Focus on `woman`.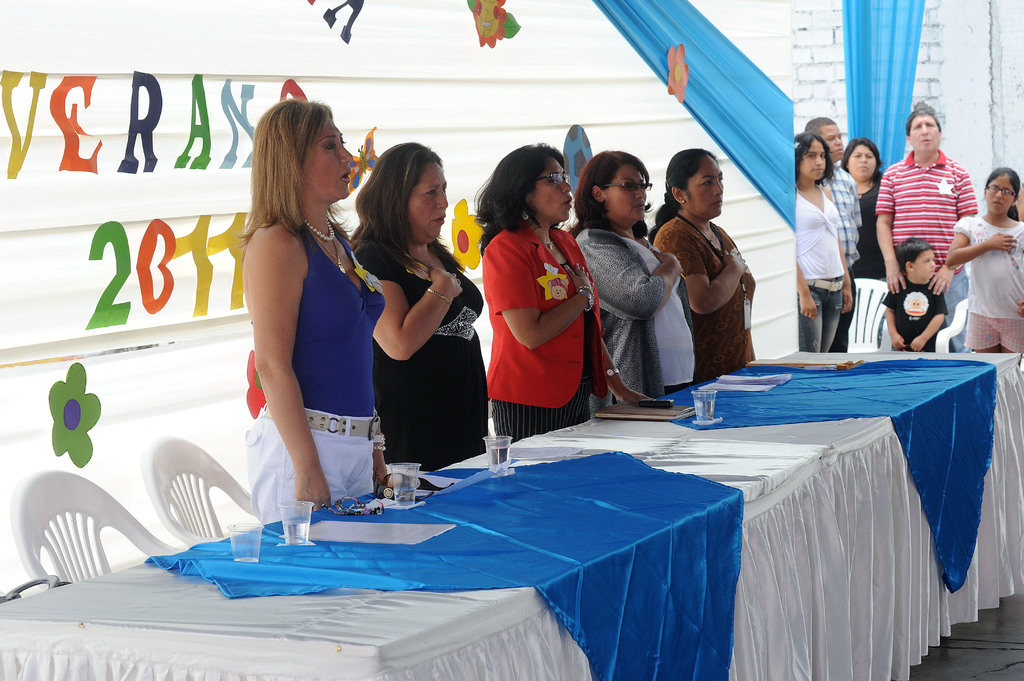
Focused at [left=470, top=141, right=658, bottom=443].
